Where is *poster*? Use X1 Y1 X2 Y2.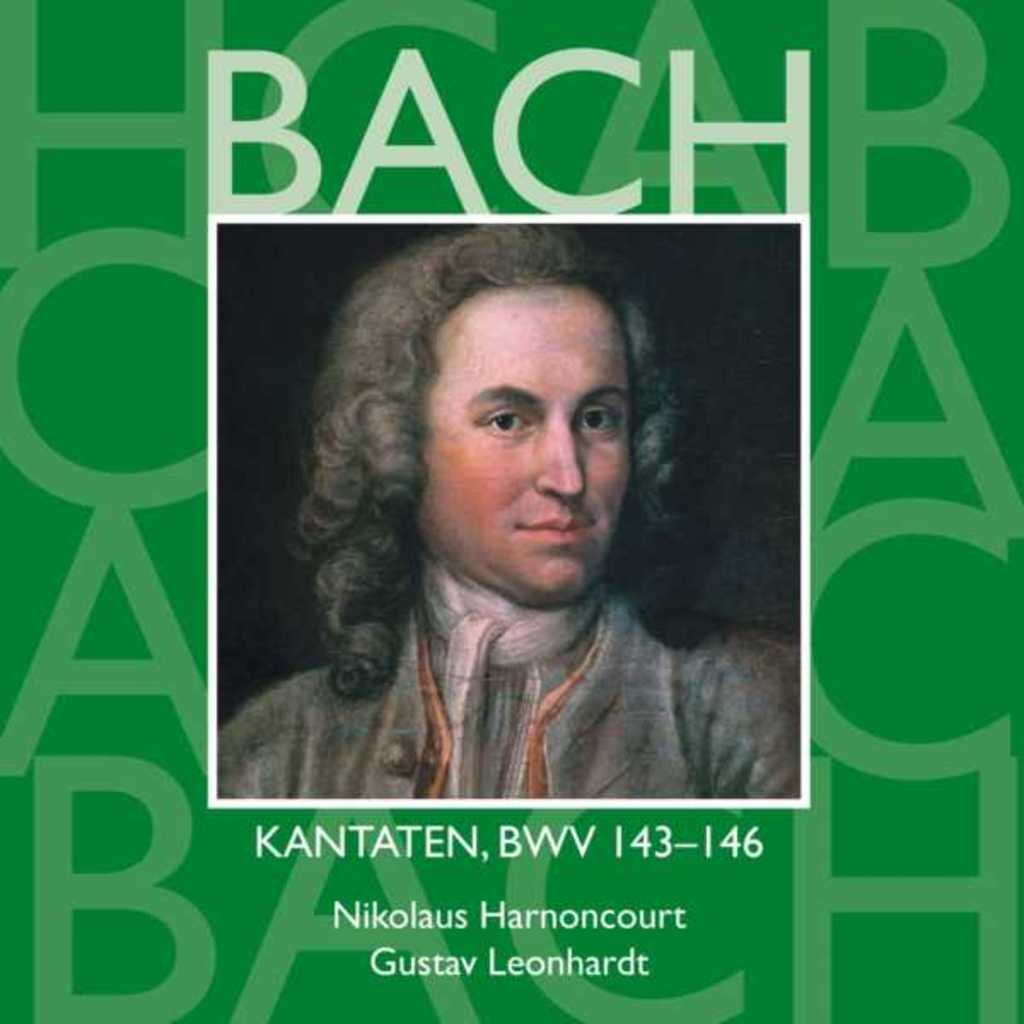
0 0 1022 1022.
